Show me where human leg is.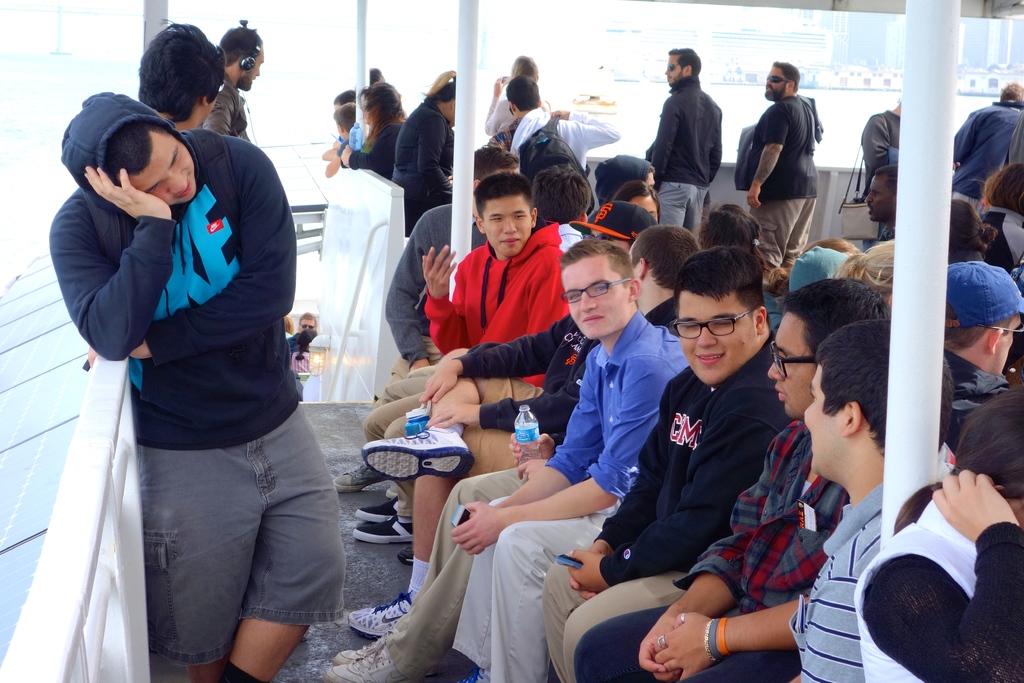
human leg is at bbox=(345, 547, 469, 677).
